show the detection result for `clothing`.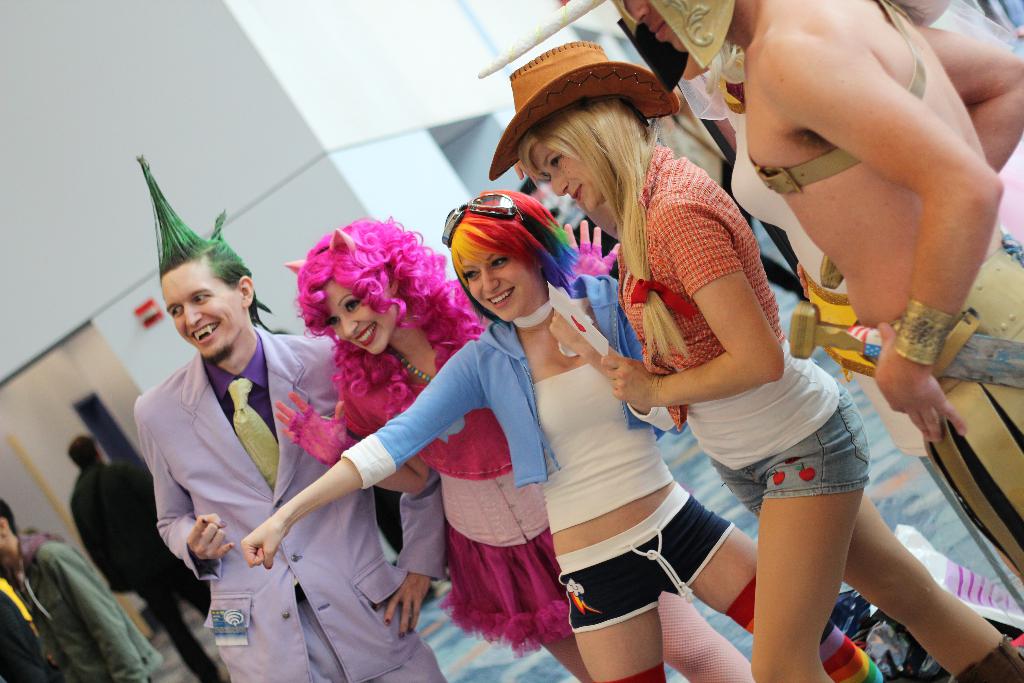
[left=340, top=306, right=550, bottom=649].
